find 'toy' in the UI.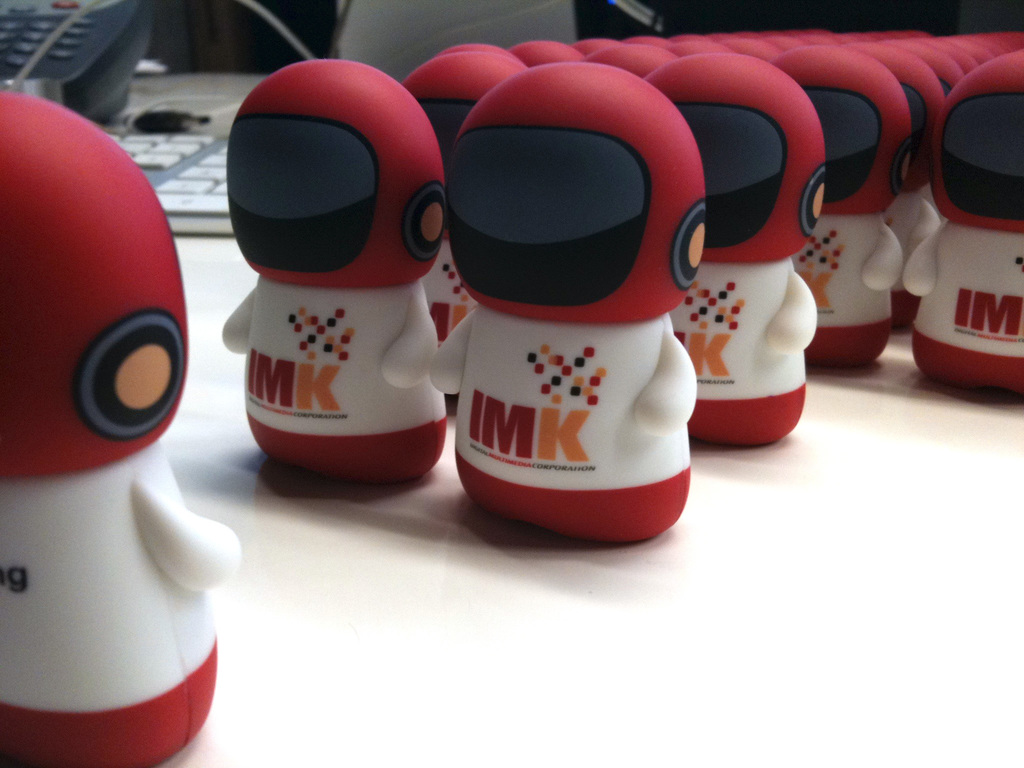
UI element at box=[204, 78, 472, 493].
